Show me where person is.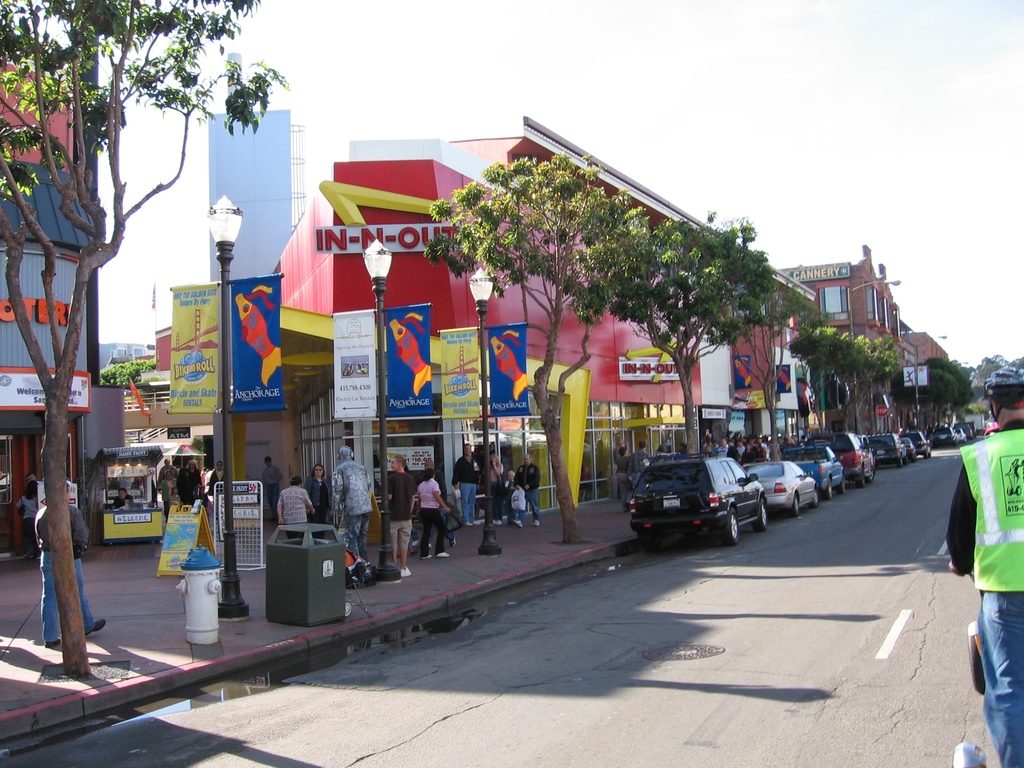
person is at box=[12, 480, 39, 561].
